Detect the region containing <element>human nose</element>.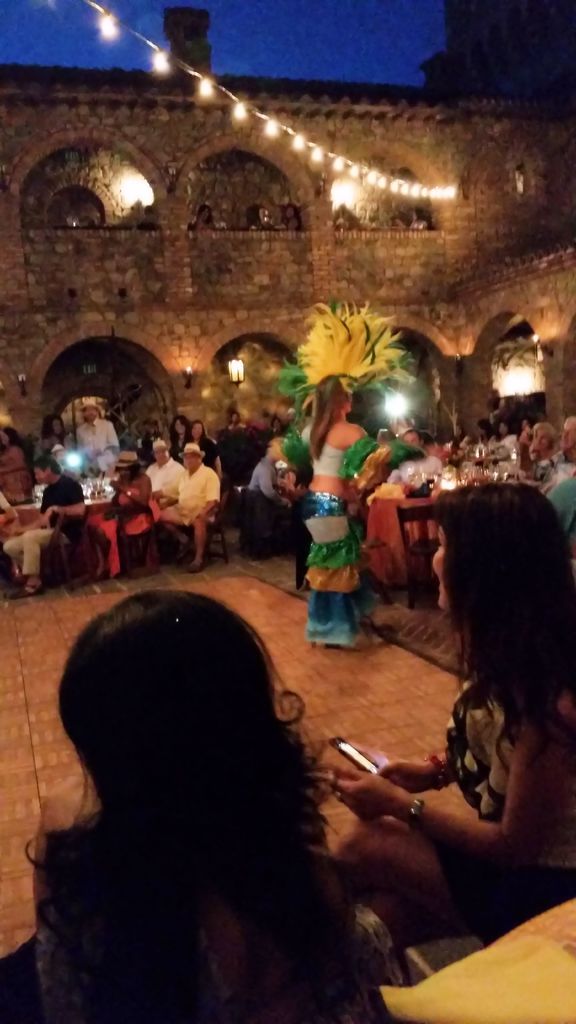
[x1=30, y1=474, x2=39, y2=483].
